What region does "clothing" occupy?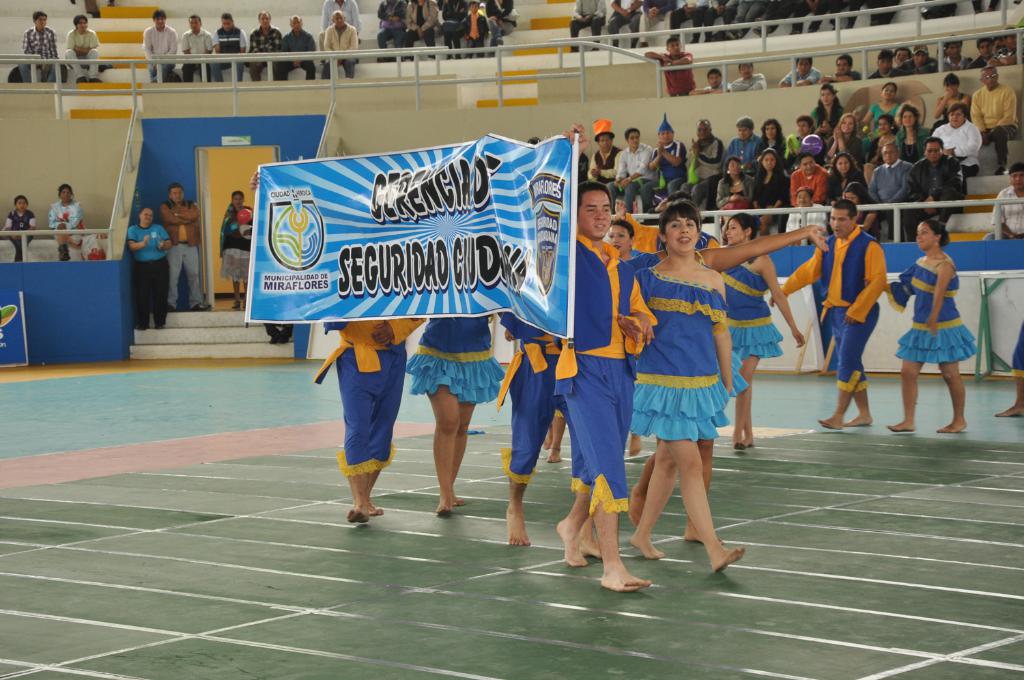
<bbox>568, 102, 1023, 242</bbox>.
